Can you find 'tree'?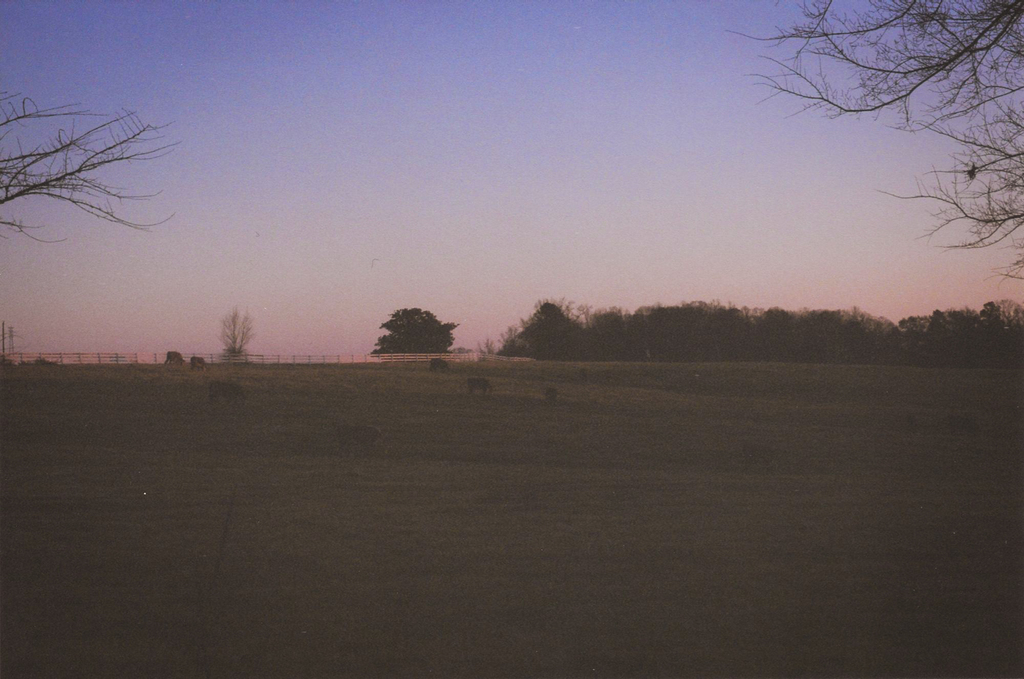
Yes, bounding box: region(845, 307, 892, 365).
